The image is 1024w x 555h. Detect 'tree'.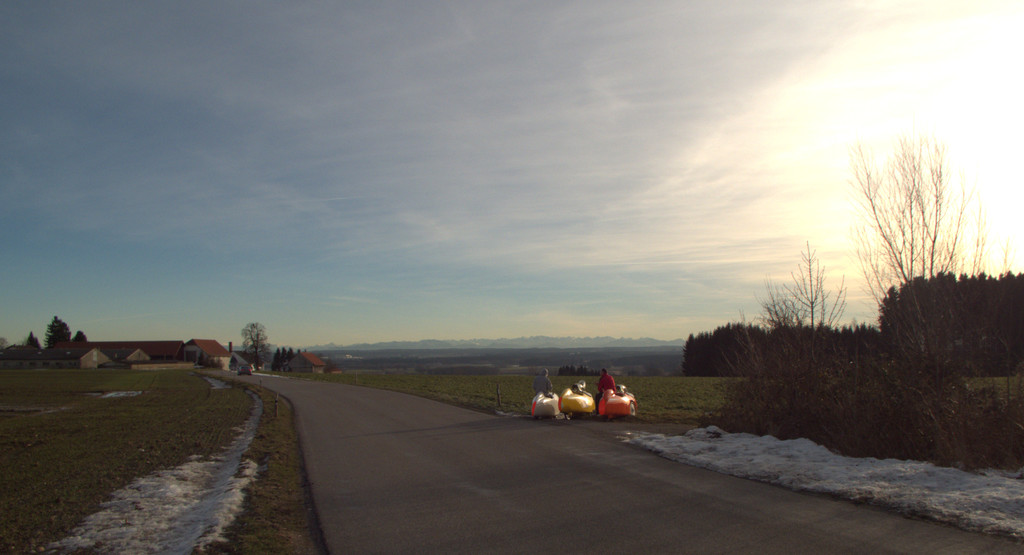
Detection: crop(241, 320, 271, 372).
